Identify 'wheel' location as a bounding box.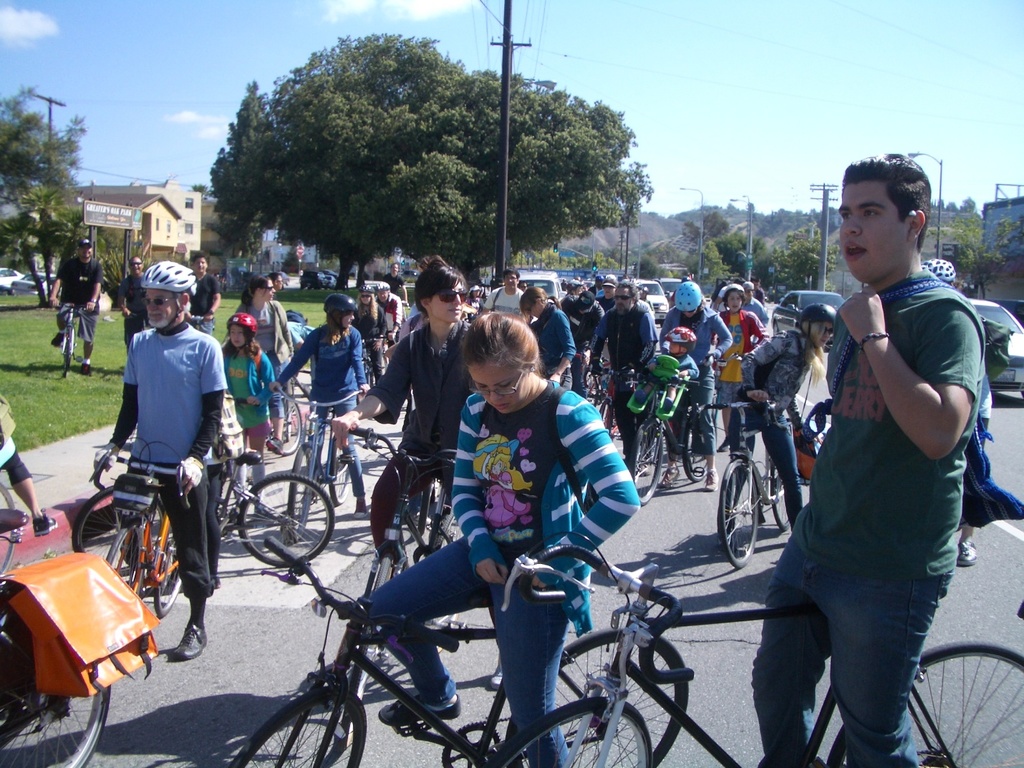
<box>238,472,335,568</box>.
